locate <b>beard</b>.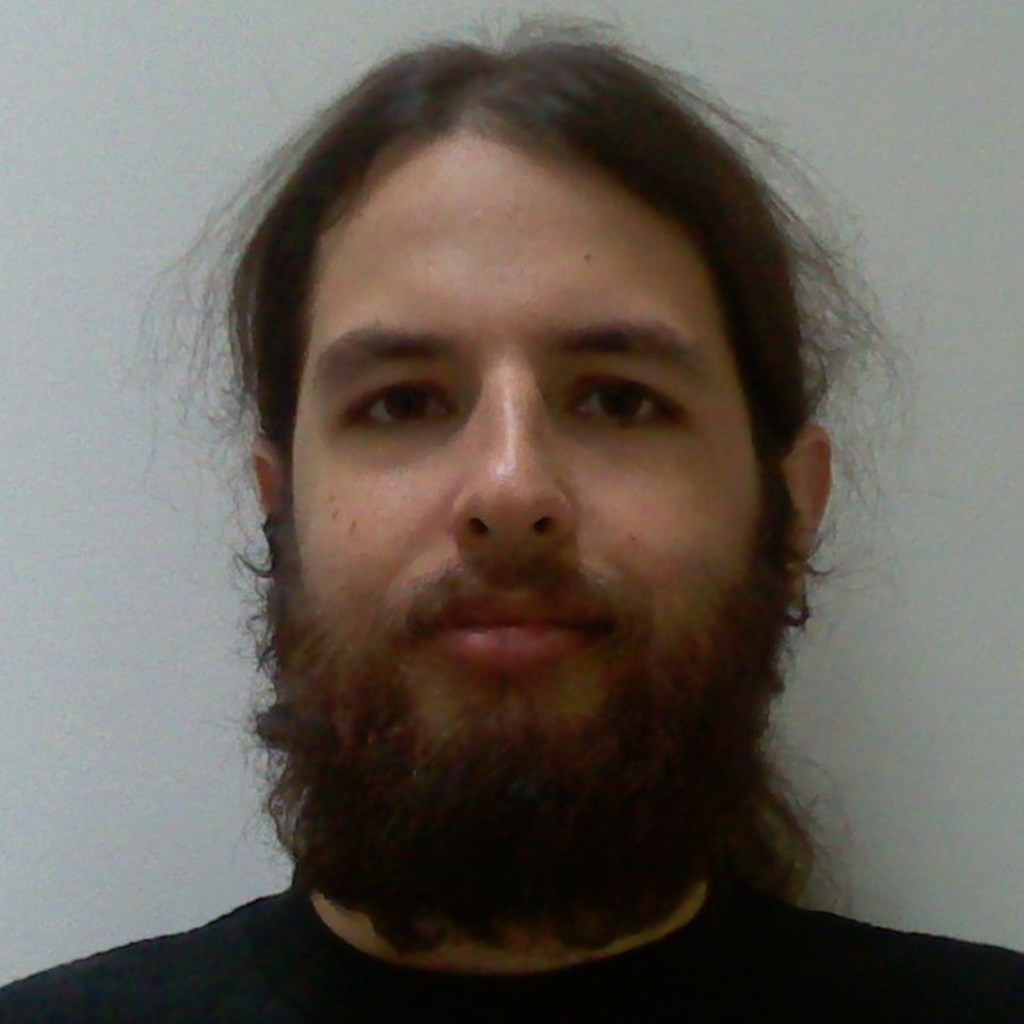
Bounding box: box=[228, 505, 895, 959].
